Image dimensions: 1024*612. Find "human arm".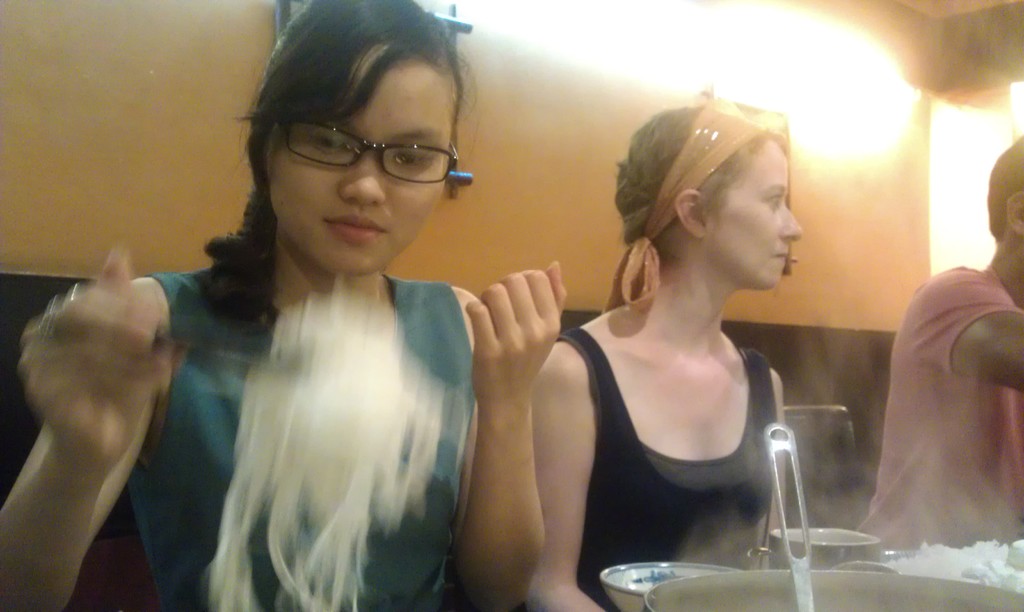
{"left": 442, "top": 237, "right": 585, "bottom": 611}.
